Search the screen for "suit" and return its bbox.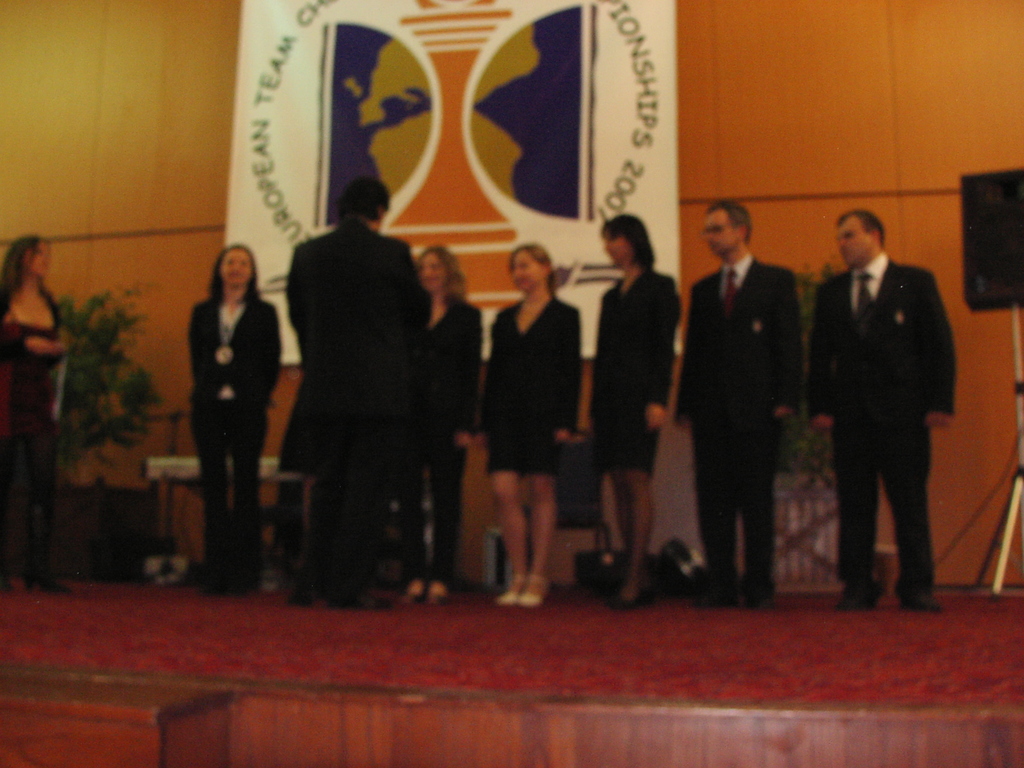
Found: l=683, t=253, r=803, b=596.
